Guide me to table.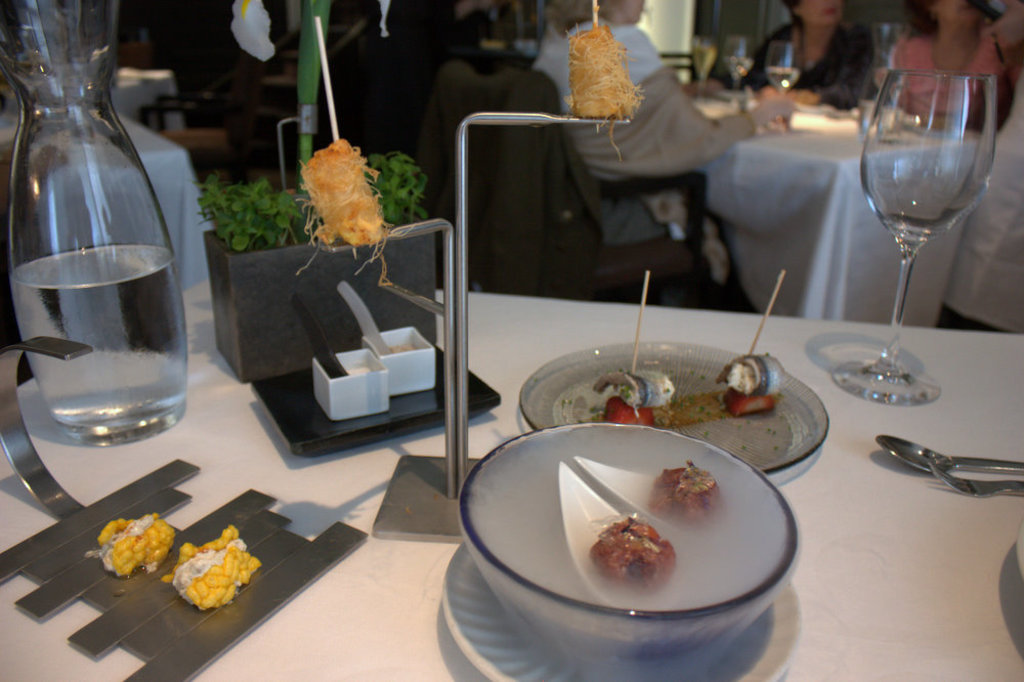
Guidance: <region>0, 280, 1023, 679</region>.
